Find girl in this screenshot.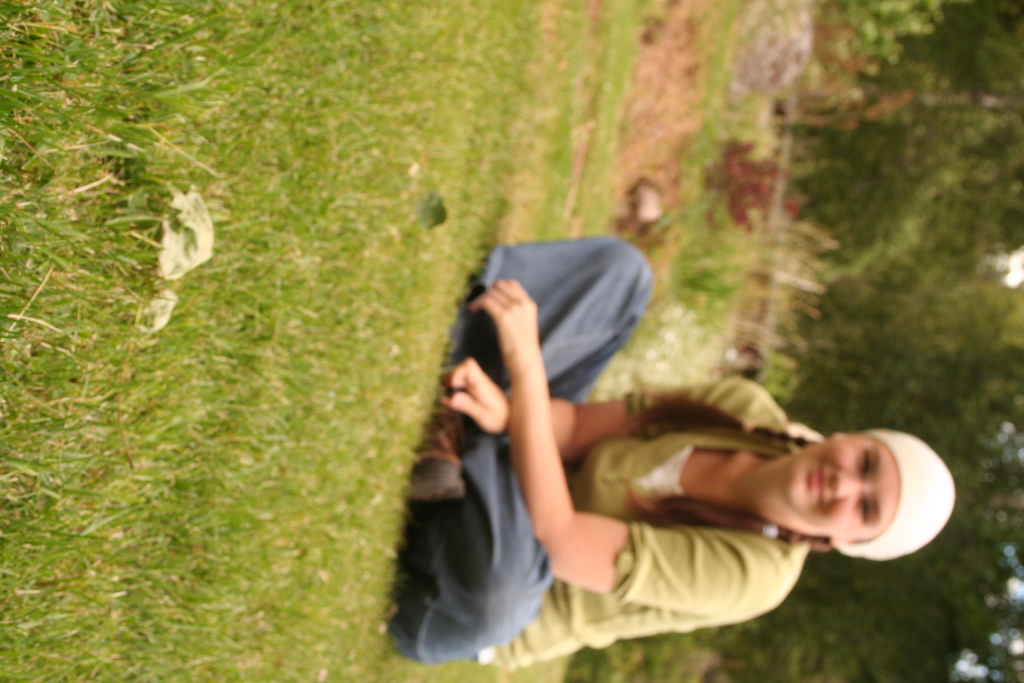
The bounding box for girl is [left=407, top=236, right=957, bottom=669].
